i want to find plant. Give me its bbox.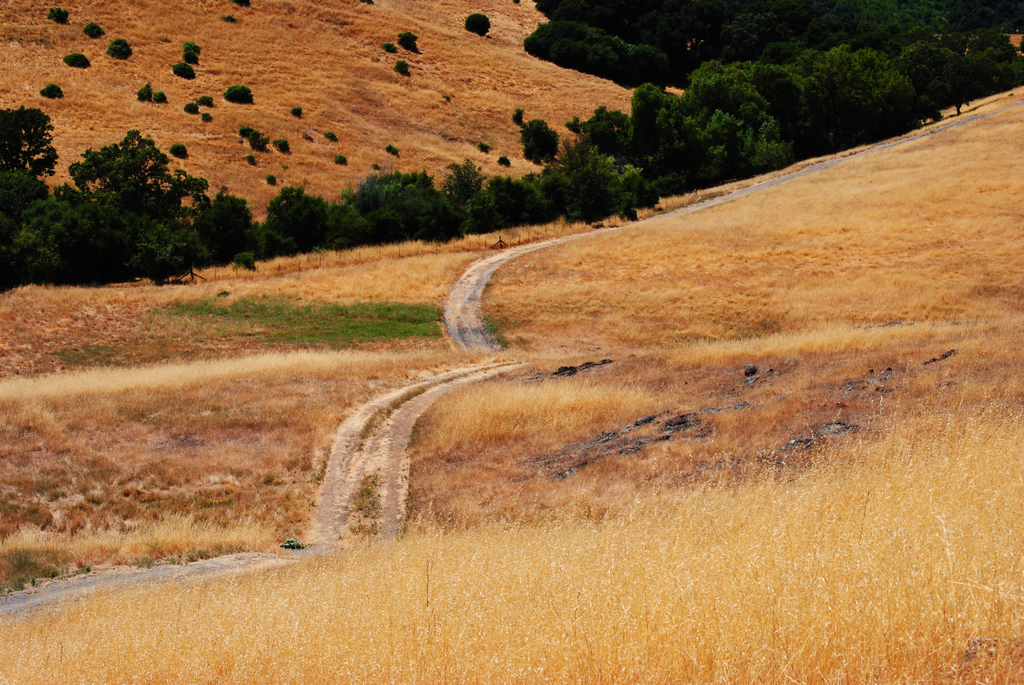
<bbox>151, 93, 172, 104</bbox>.
